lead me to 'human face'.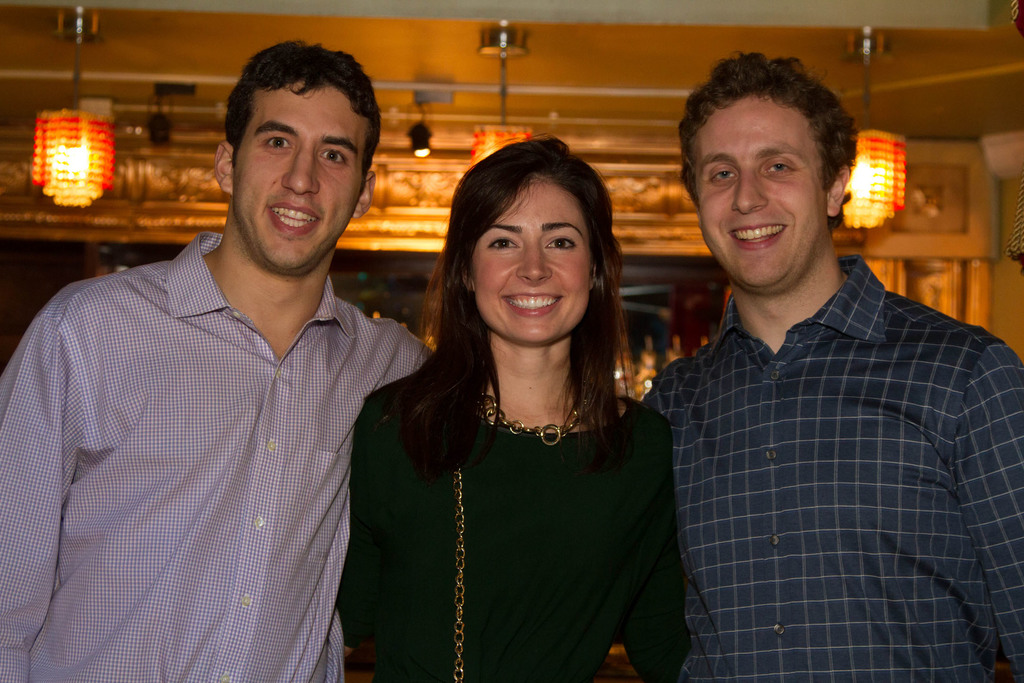
Lead to bbox=(228, 81, 372, 276).
